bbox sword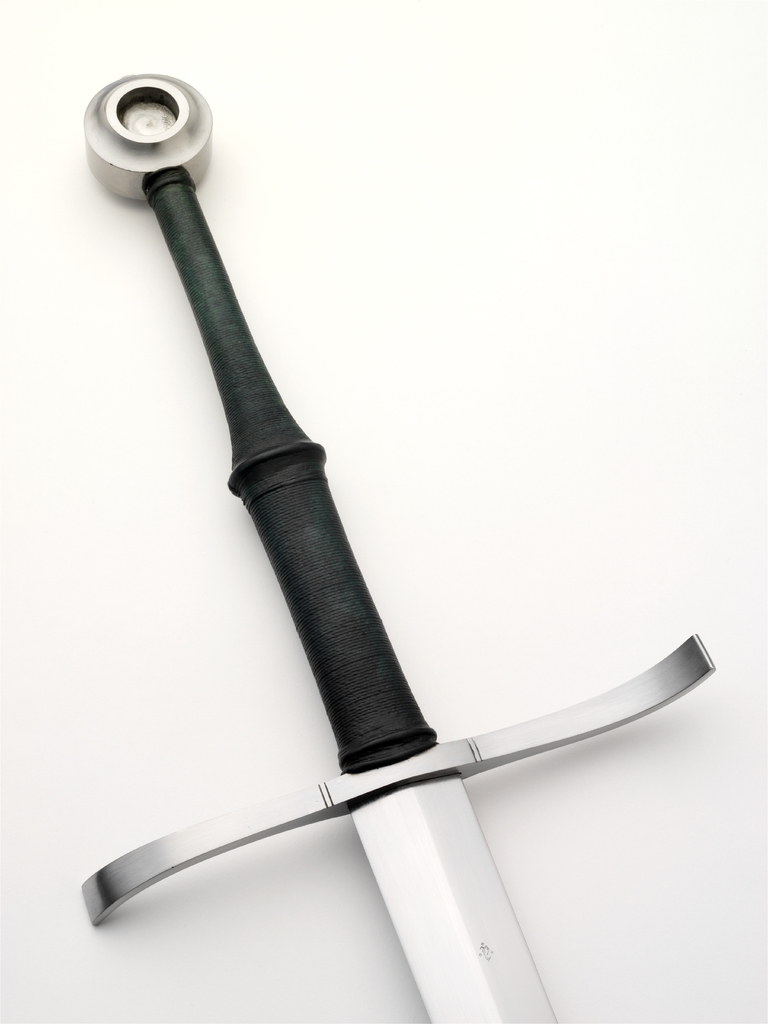
left=81, top=71, right=715, bottom=1023
